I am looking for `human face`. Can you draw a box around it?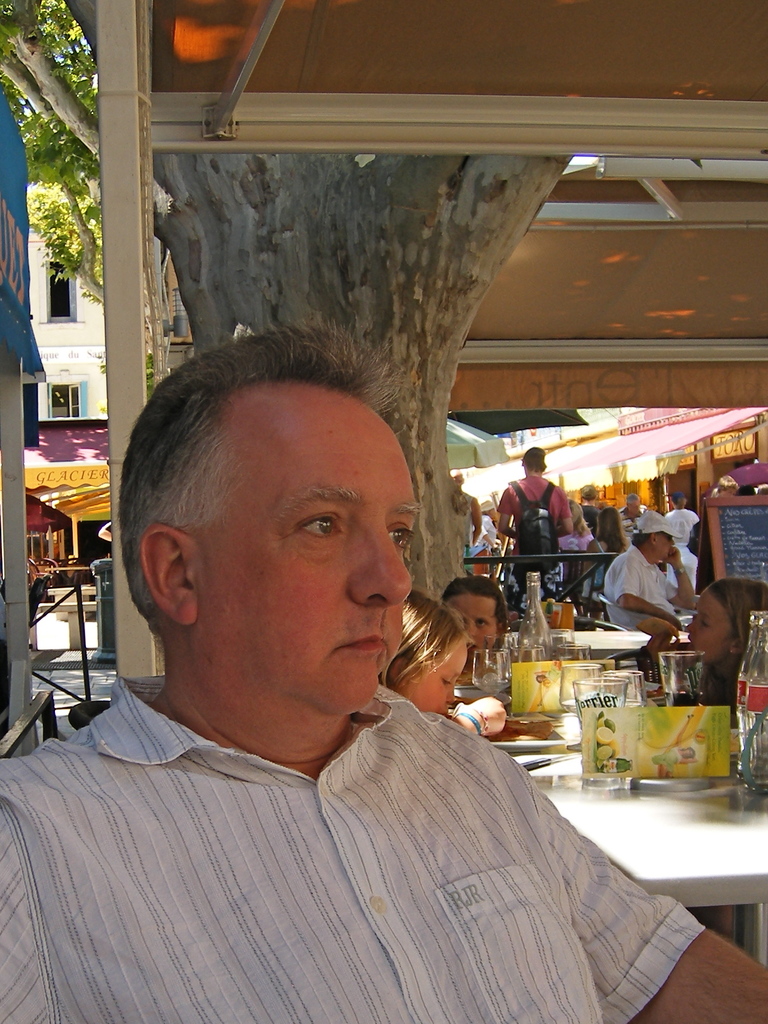
Sure, the bounding box is 396,634,462,718.
